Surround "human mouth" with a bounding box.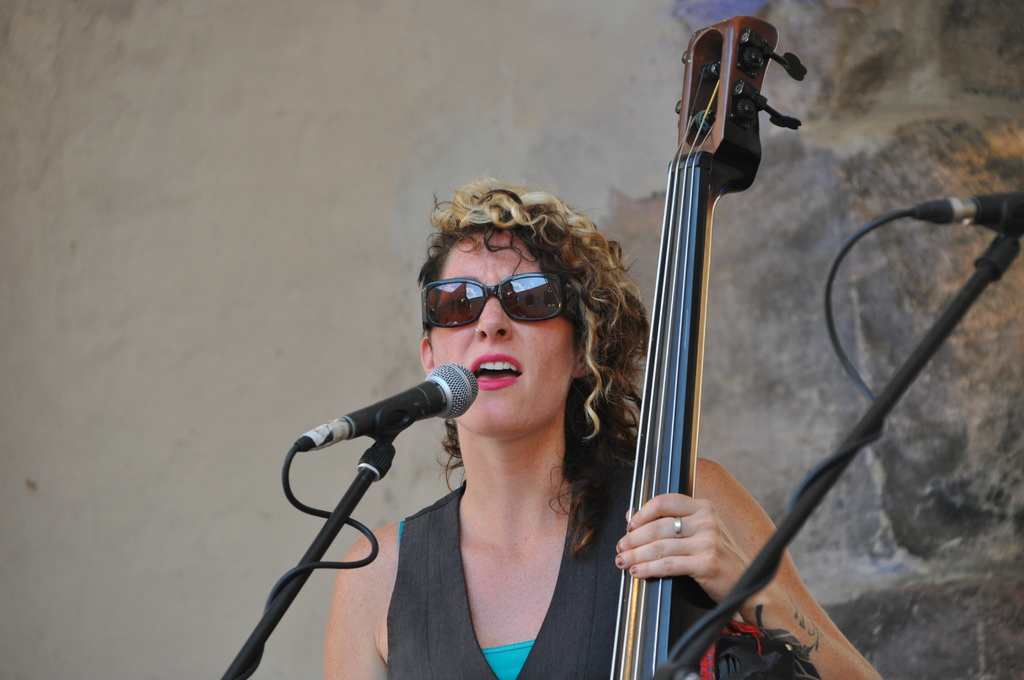
<box>468,353,525,387</box>.
